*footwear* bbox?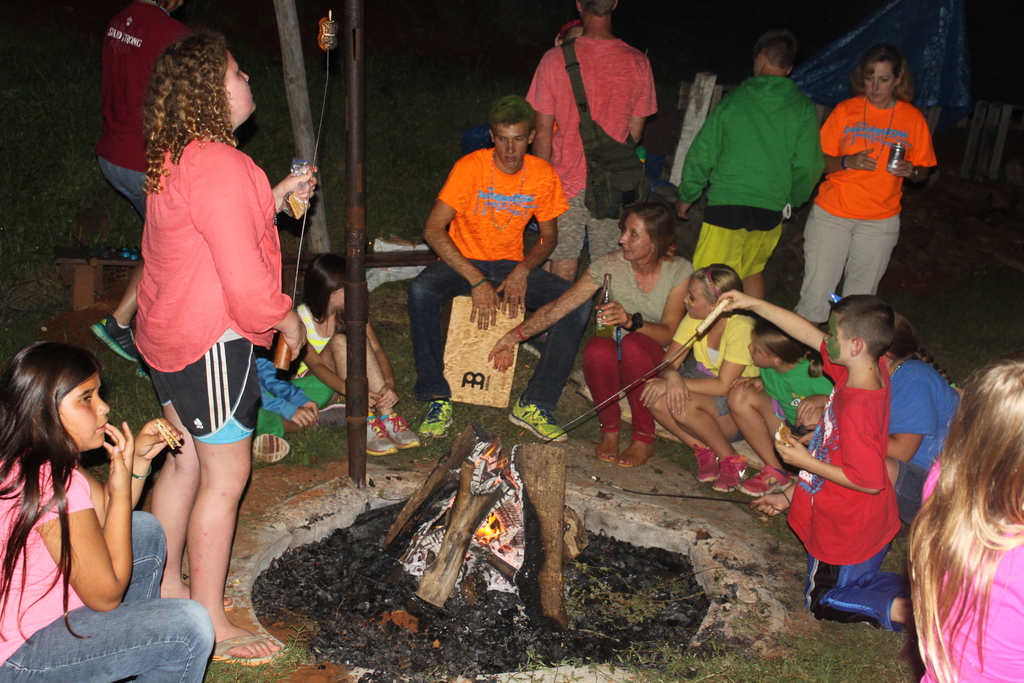
380:412:424:450
